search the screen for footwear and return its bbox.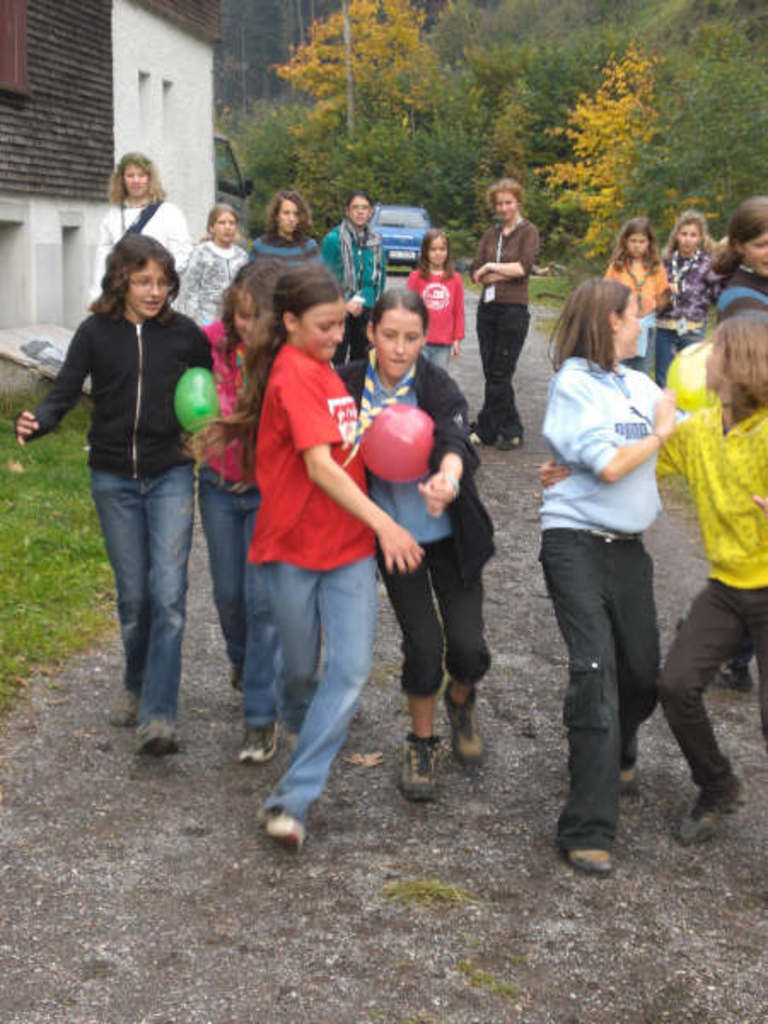
Found: region(567, 850, 616, 874).
